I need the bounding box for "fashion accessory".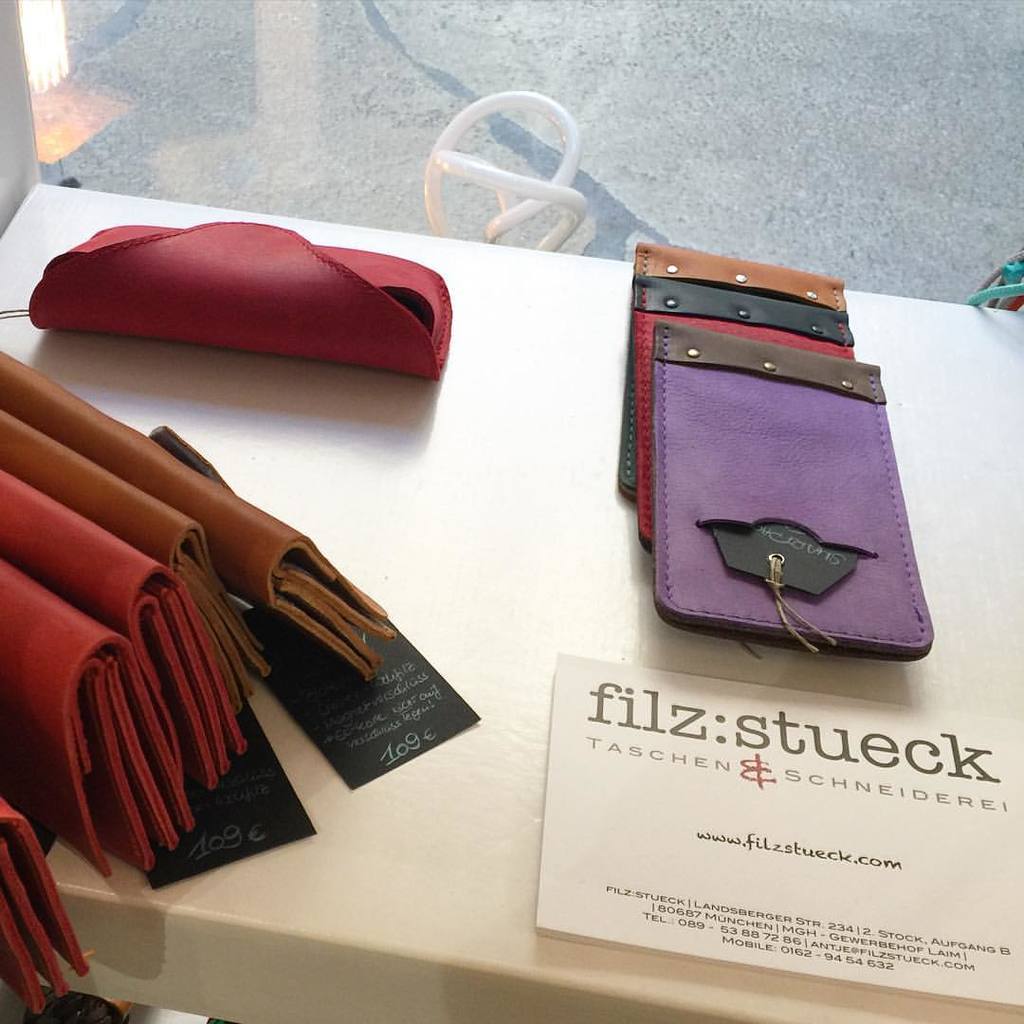
Here it is: l=28, t=216, r=451, b=376.
